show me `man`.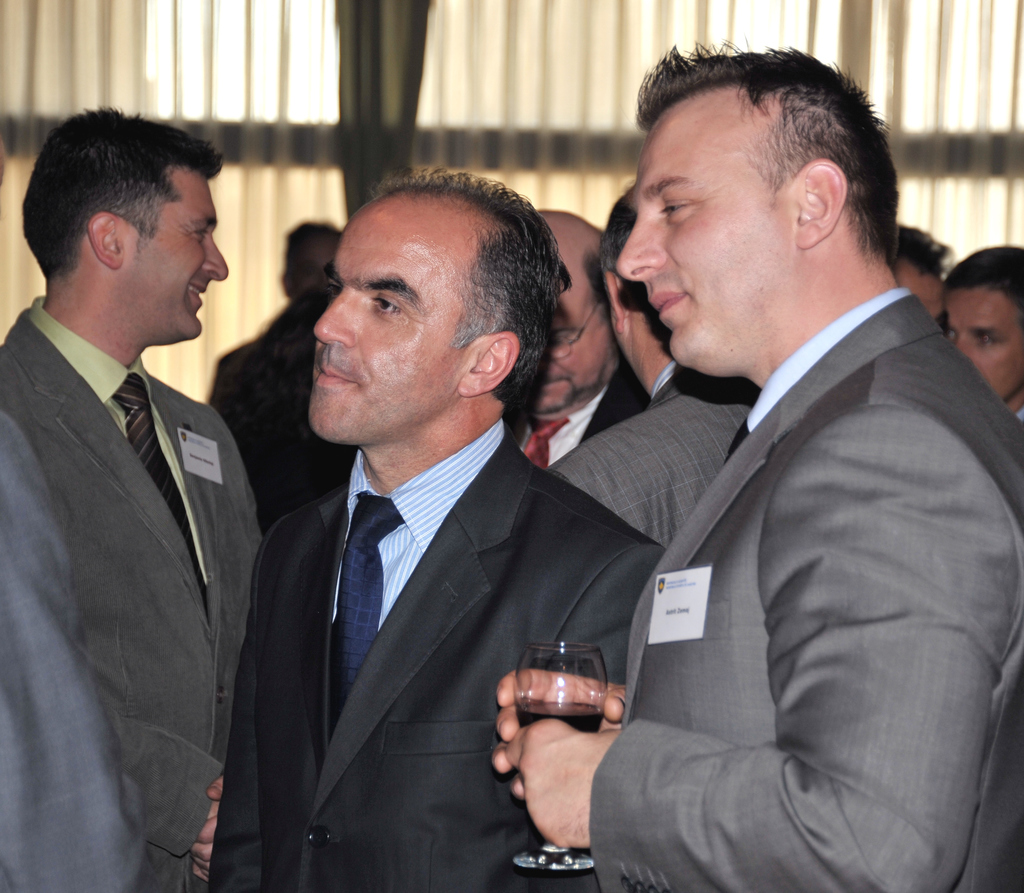
`man` is here: 546,186,765,556.
